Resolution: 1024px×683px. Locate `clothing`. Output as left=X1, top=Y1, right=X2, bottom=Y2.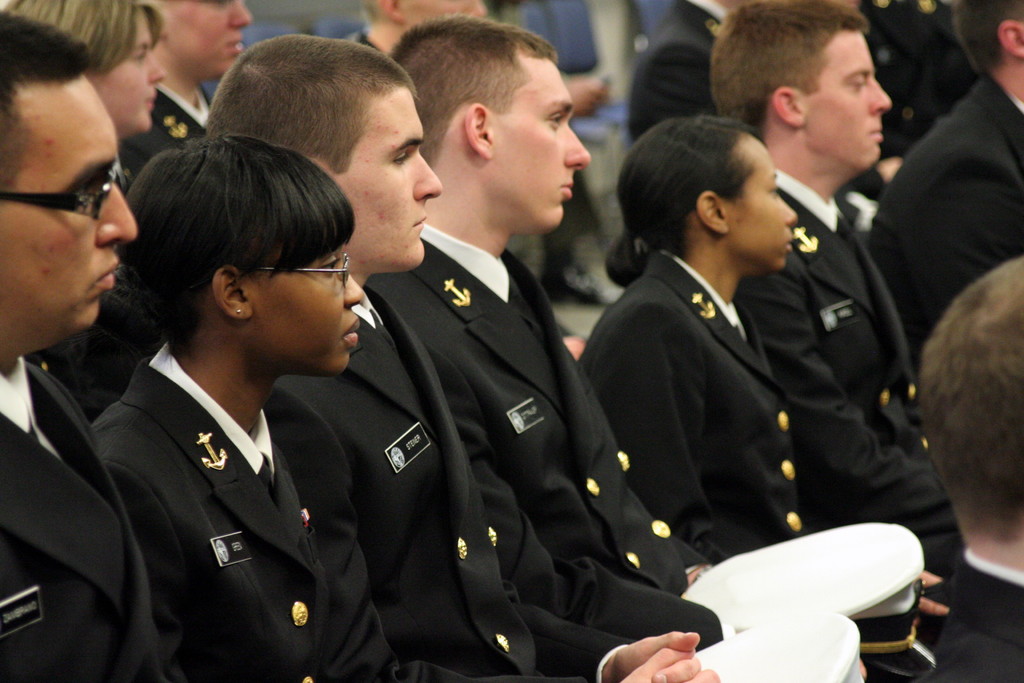
left=47, top=292, right=152, bottom=422.
